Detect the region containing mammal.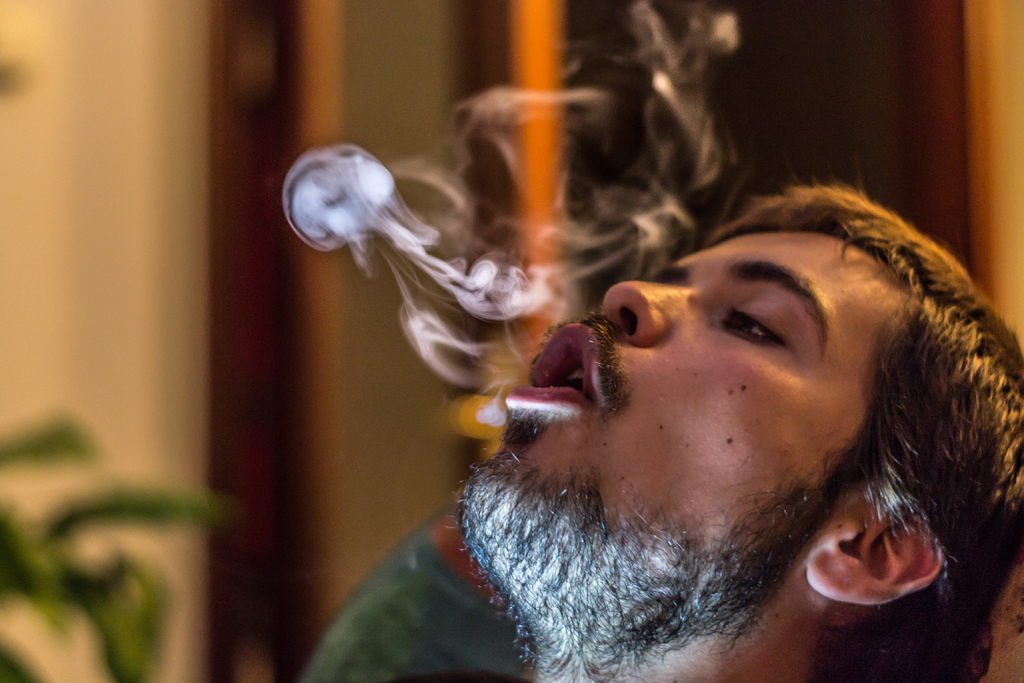
<region>394, 163, 1023, 667</region>.
